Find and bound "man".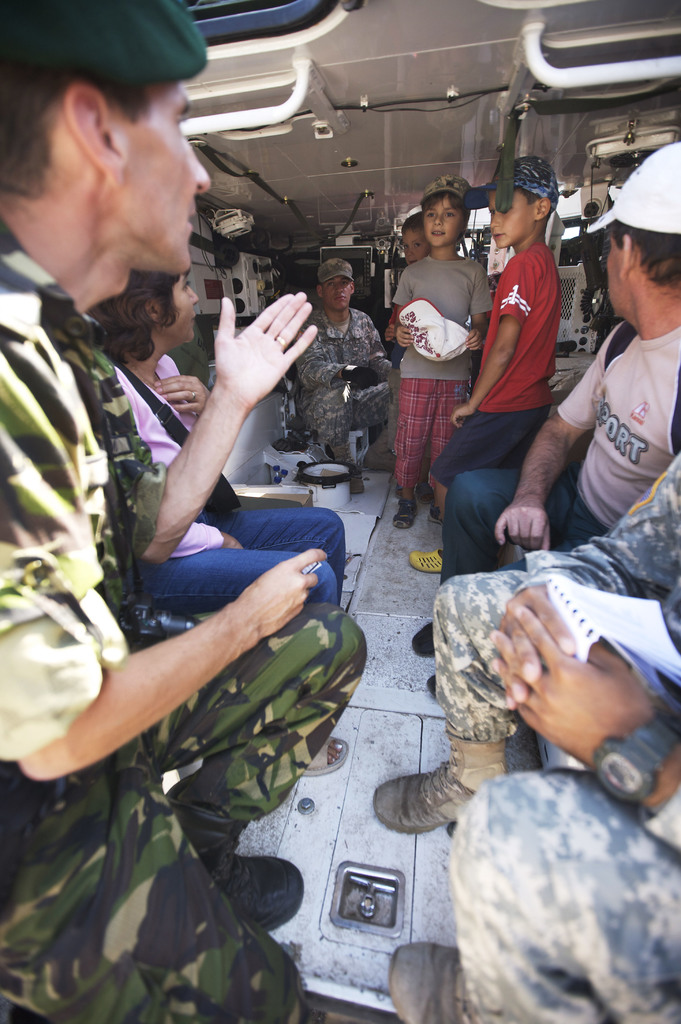
Bound: rect(409, 140, 680, 655).
